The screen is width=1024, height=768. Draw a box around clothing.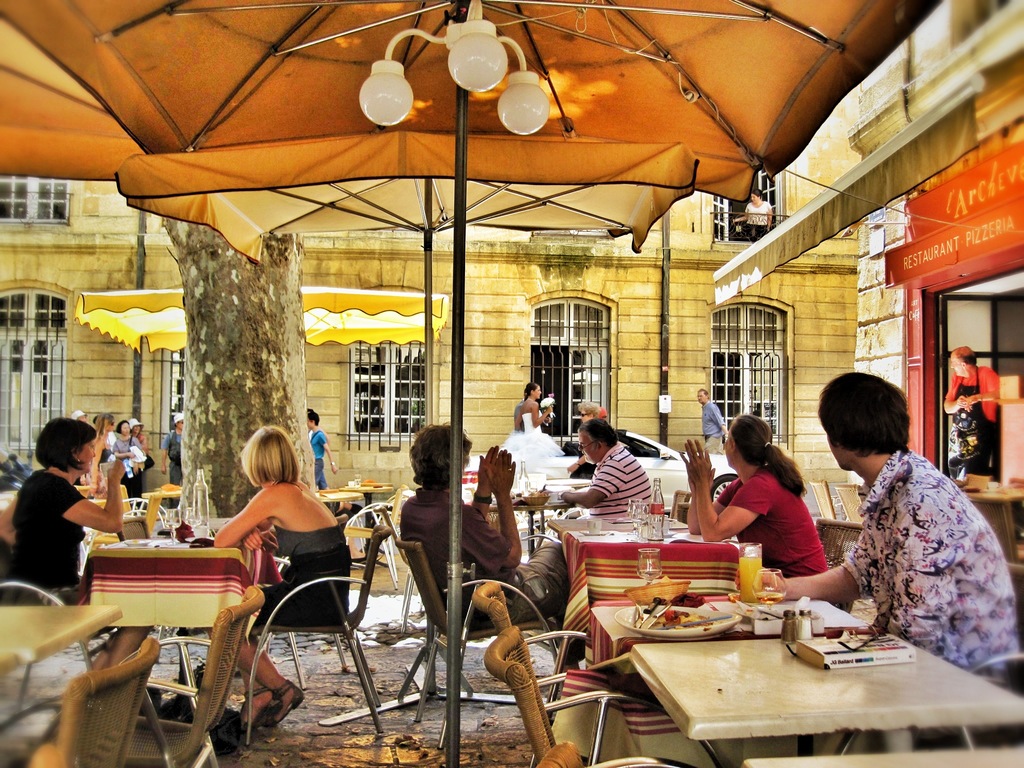
region(5, 470, 88, 604).
